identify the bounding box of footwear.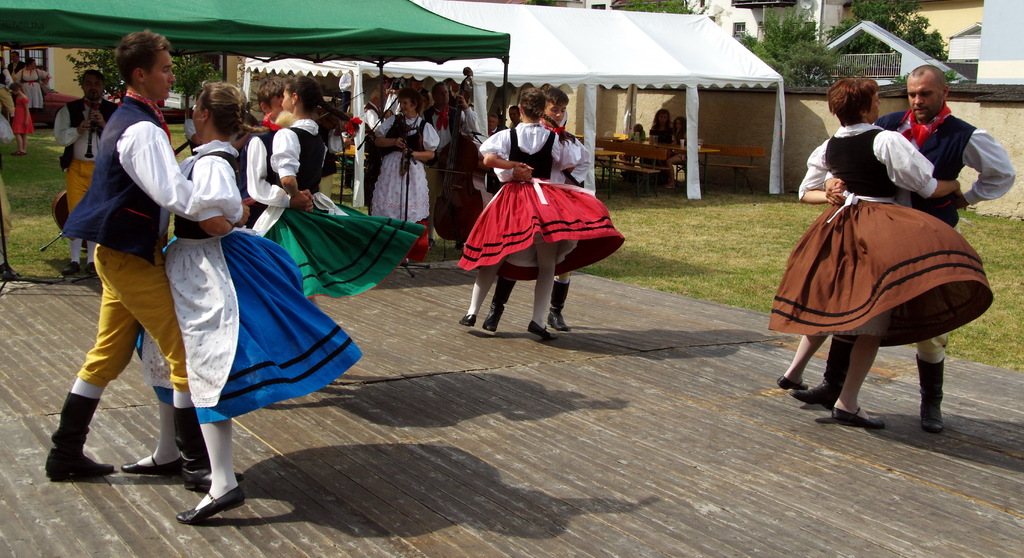
(left=177, top=489, right=244, bottom=525).
